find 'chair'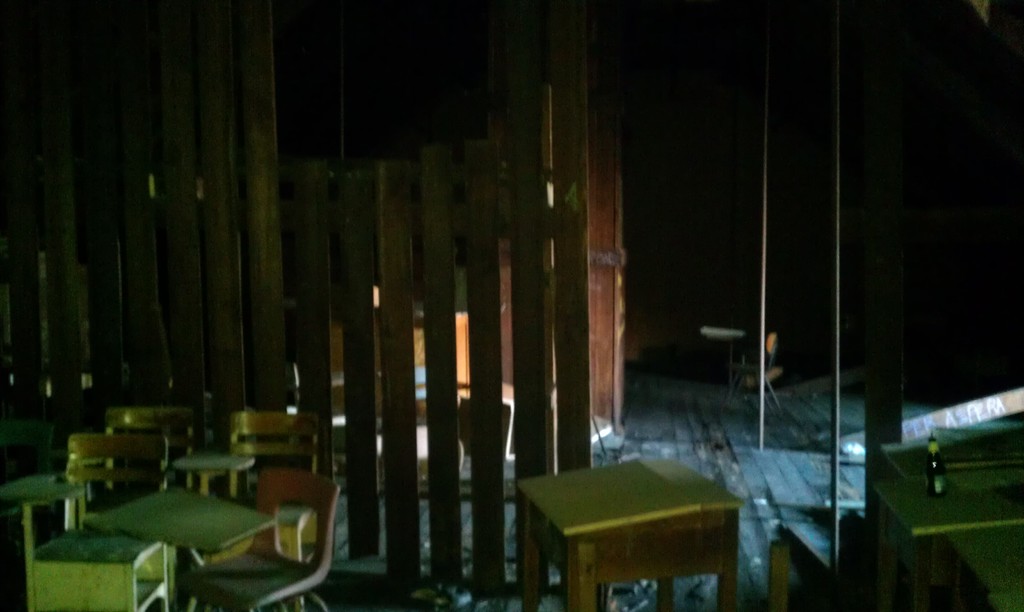
176 467 336 611
